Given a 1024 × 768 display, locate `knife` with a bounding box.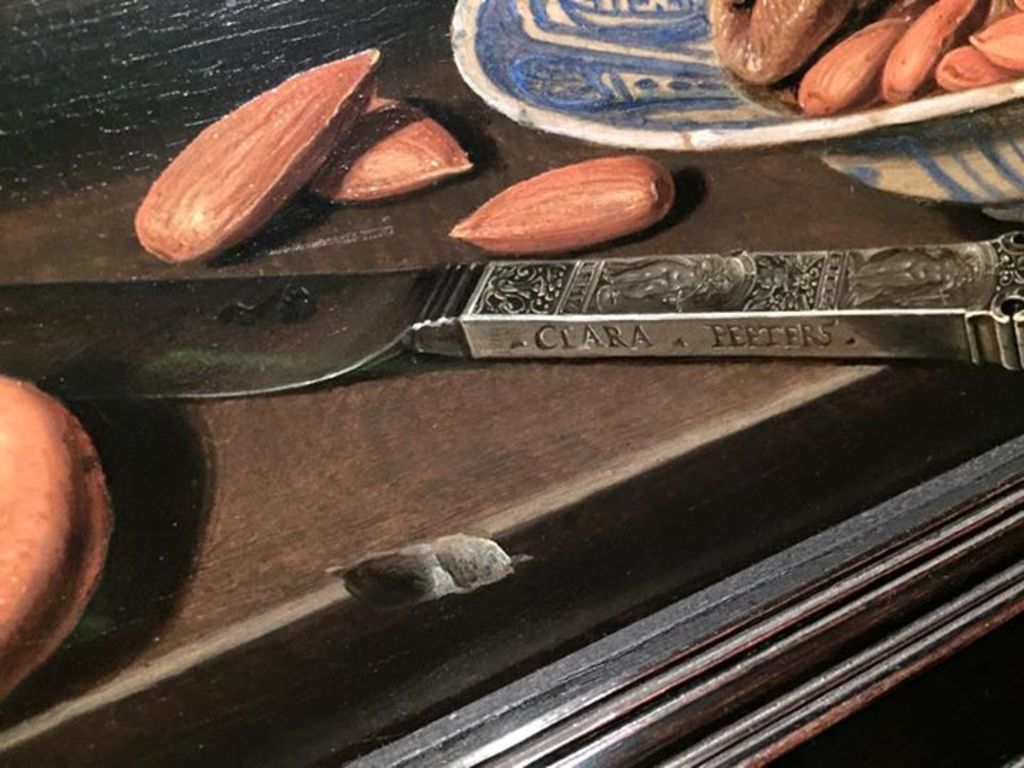
Located: box(0, 228, 1023, 401).
